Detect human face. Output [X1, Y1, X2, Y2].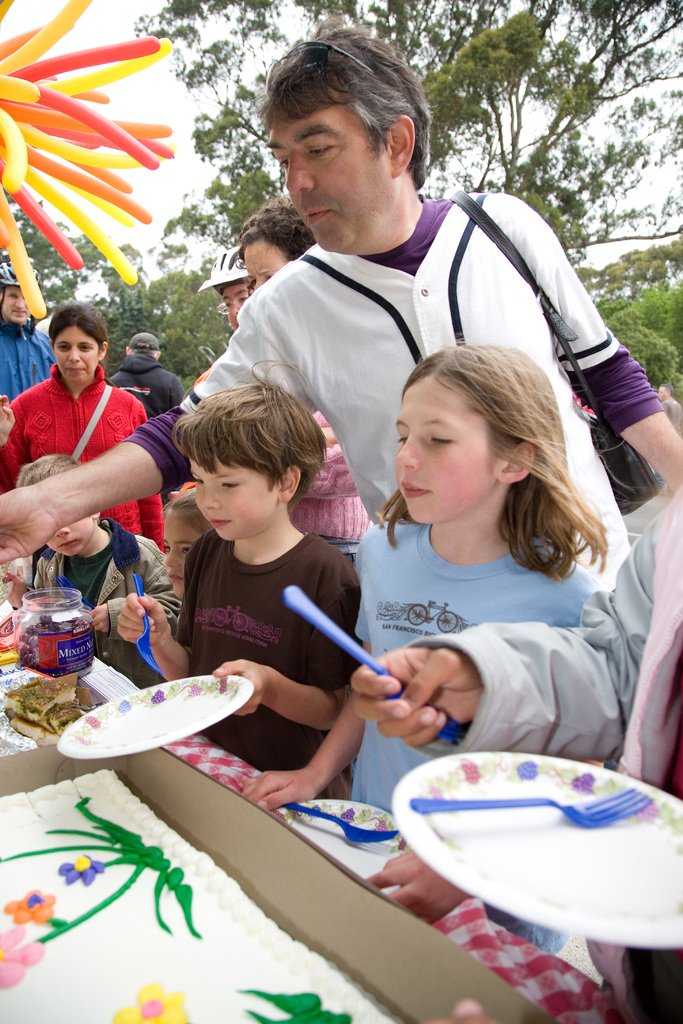
[395, 374, 507, 522].
